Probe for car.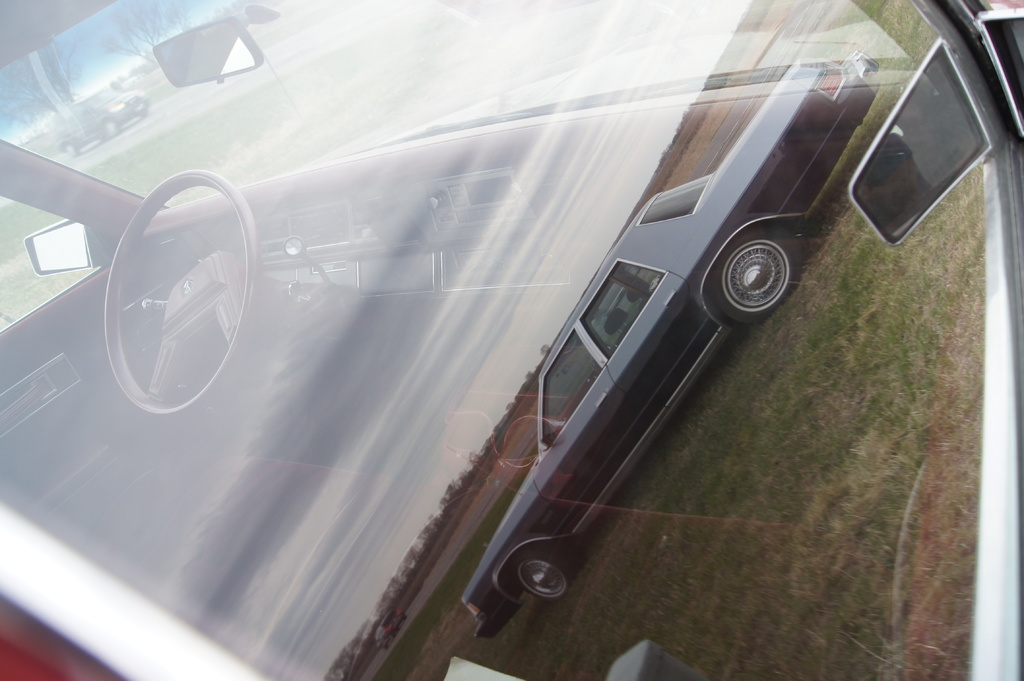
Probe result: [0,0,1023,680].
